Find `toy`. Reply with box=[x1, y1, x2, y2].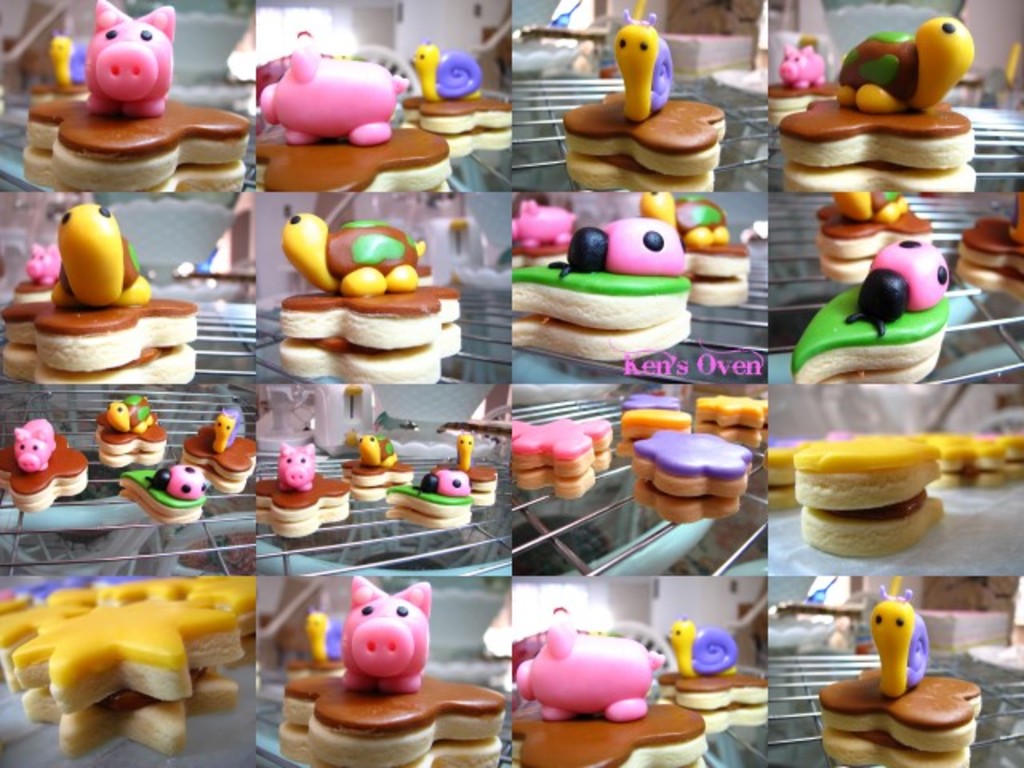
box=[557, 0, 722, 198].
